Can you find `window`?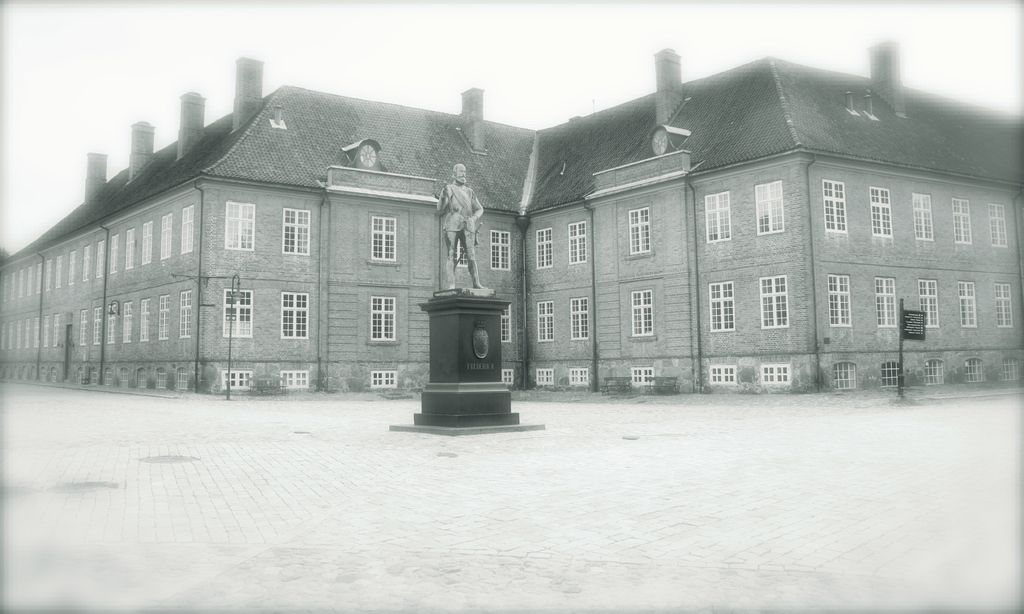
Yes, bounding box: Rect(760, 273, 789, 327).
